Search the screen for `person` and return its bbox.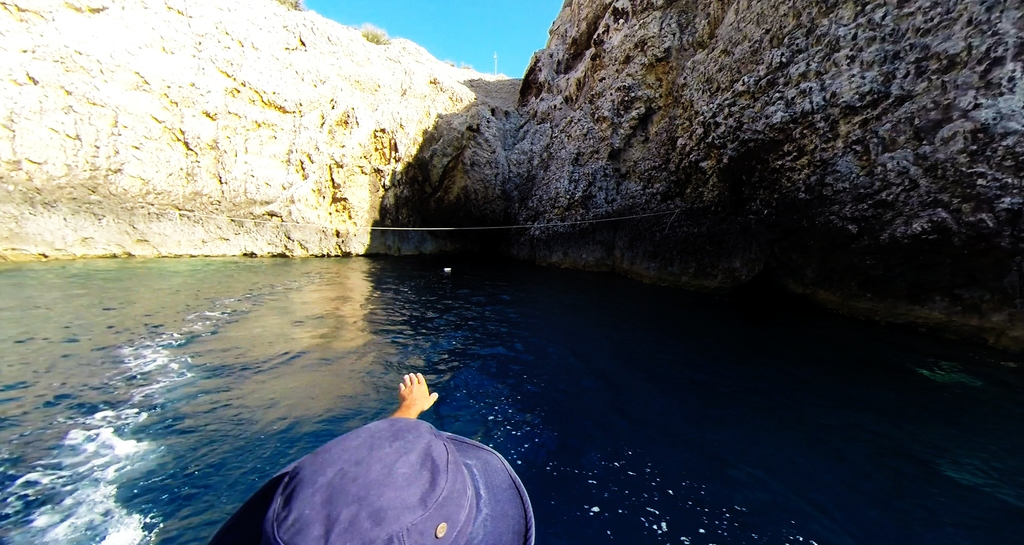
Found: Rect(203, 372, 536, 544).
